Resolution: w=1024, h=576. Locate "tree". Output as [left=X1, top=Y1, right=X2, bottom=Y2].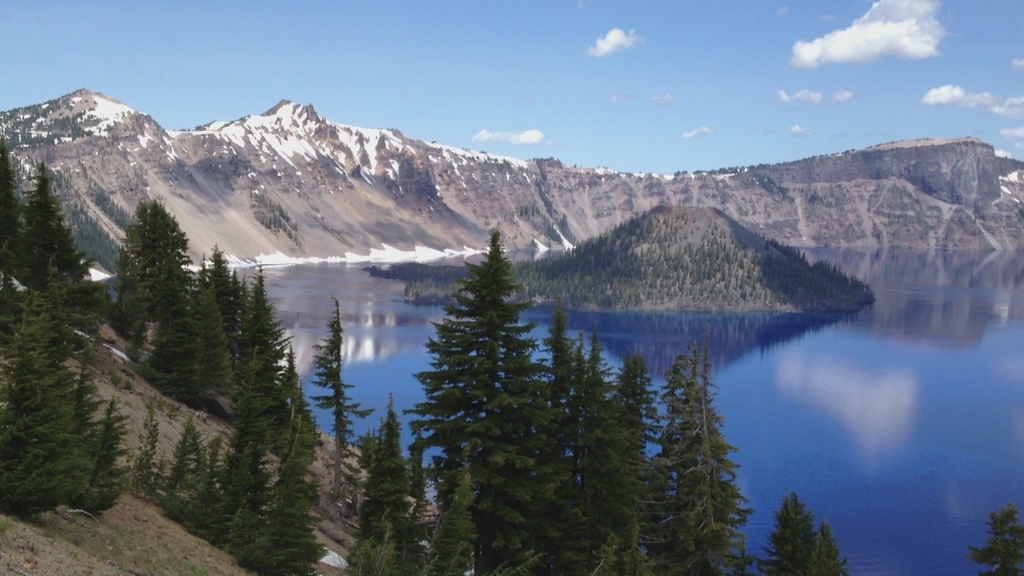
[left=754, top=496, right=846, bottom=575].
